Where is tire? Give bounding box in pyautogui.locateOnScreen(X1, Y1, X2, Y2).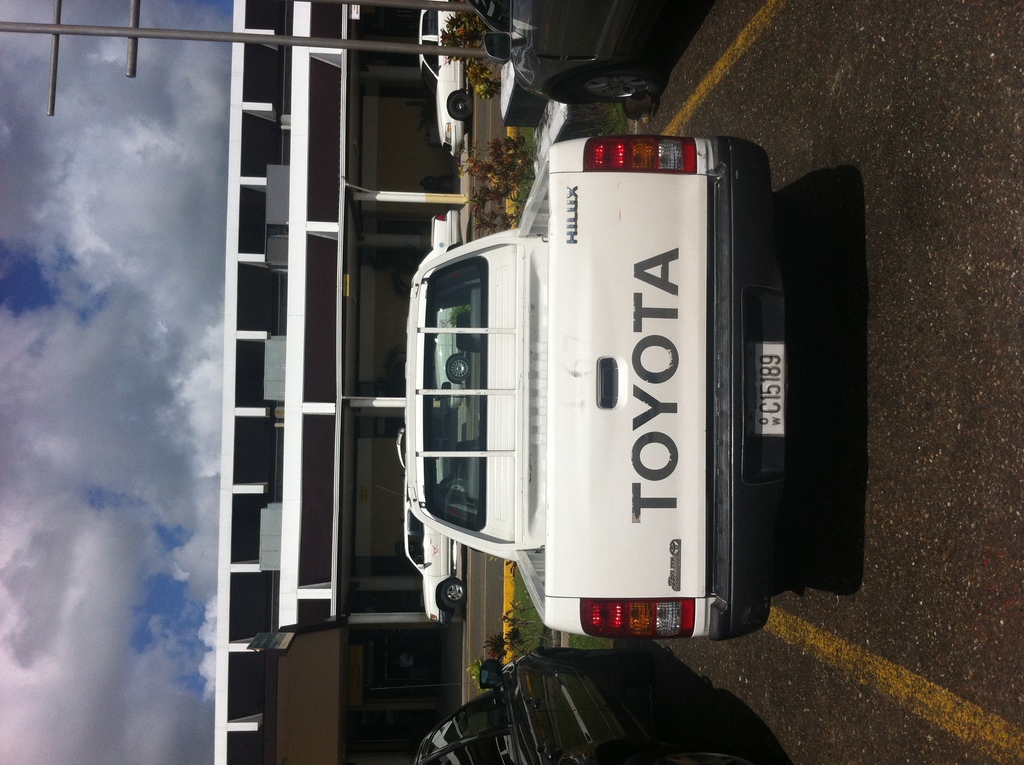
pyautogui.locateOnScreen(442, 87, 474, 122).
